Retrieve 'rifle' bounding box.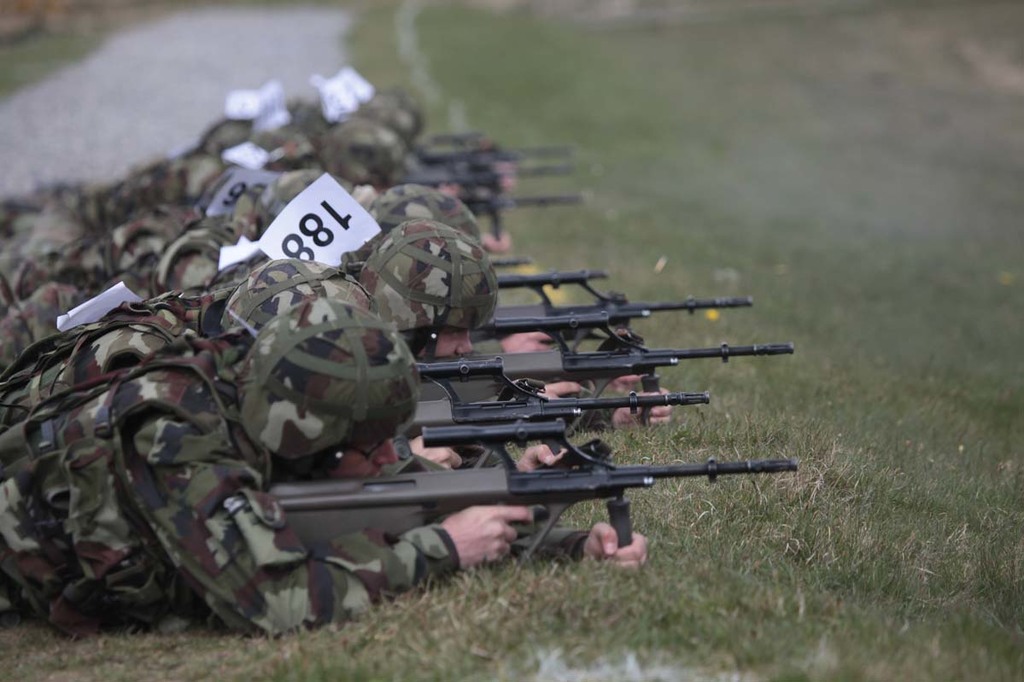
Bounding box: 262,460,799,573.
